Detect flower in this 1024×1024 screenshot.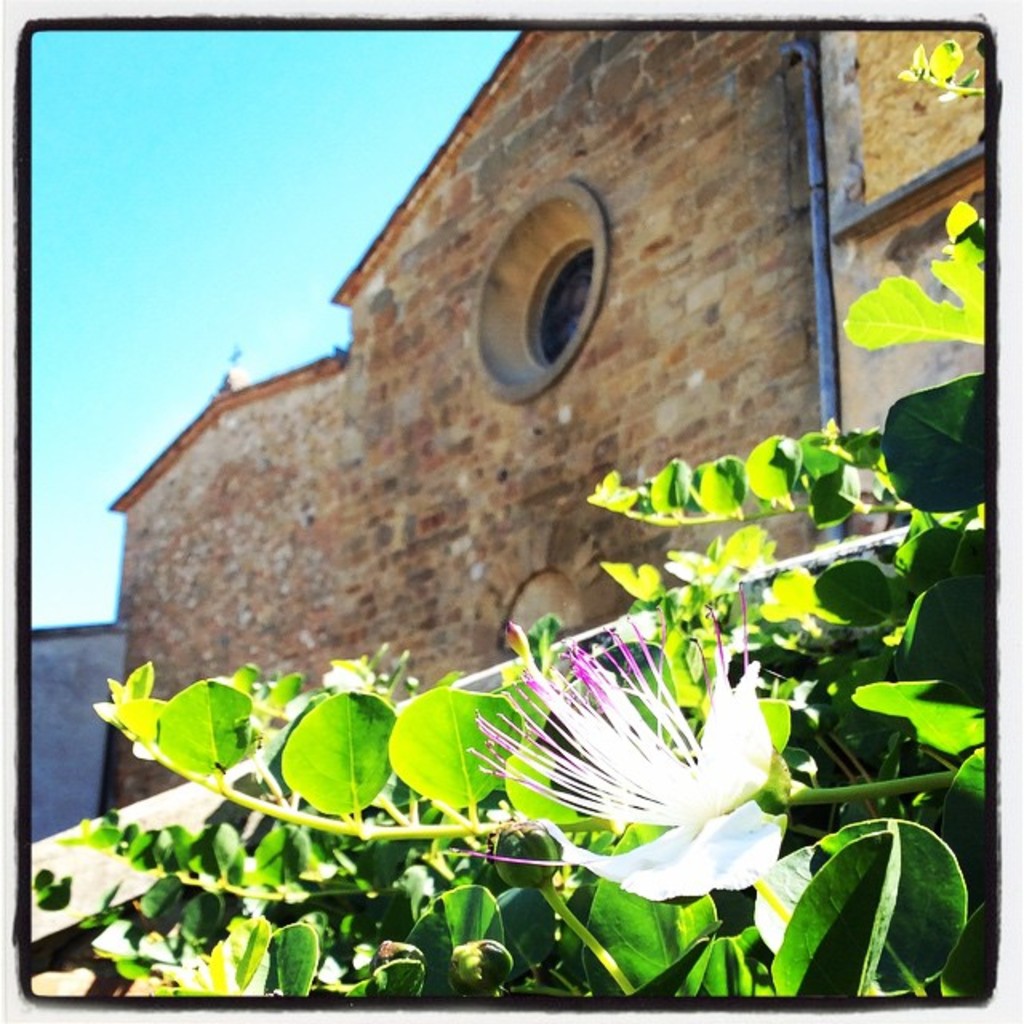
Detection: 493/616/826/909.
